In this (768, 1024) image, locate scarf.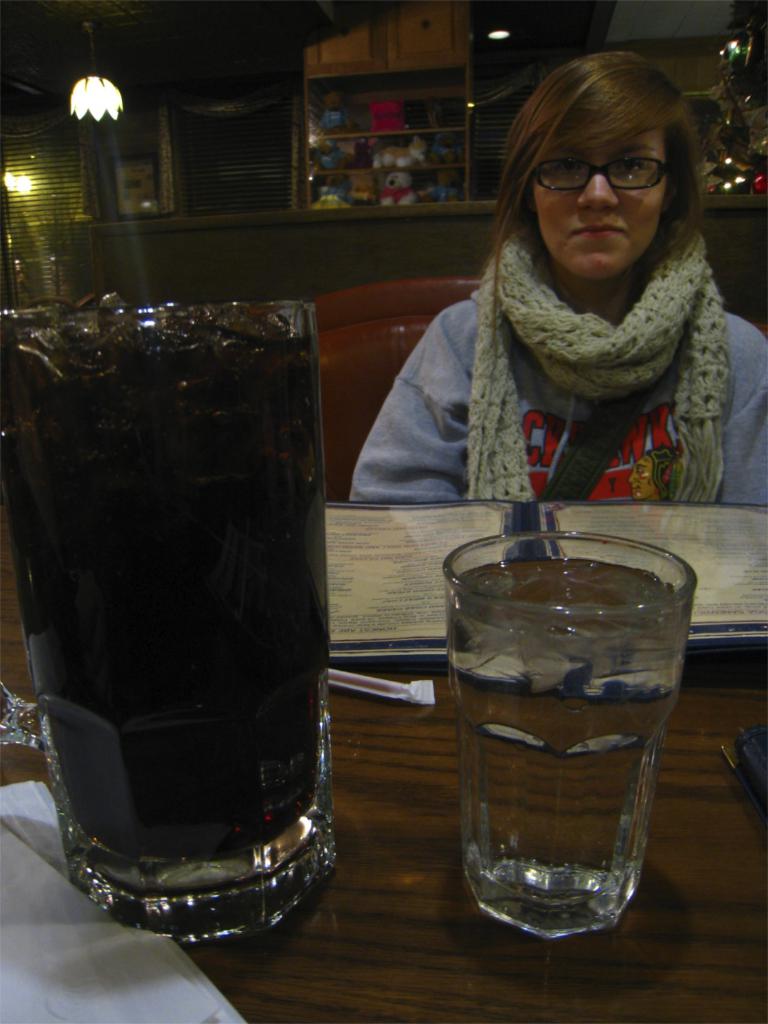
Bounding box: [456, 230, 739, 507].
